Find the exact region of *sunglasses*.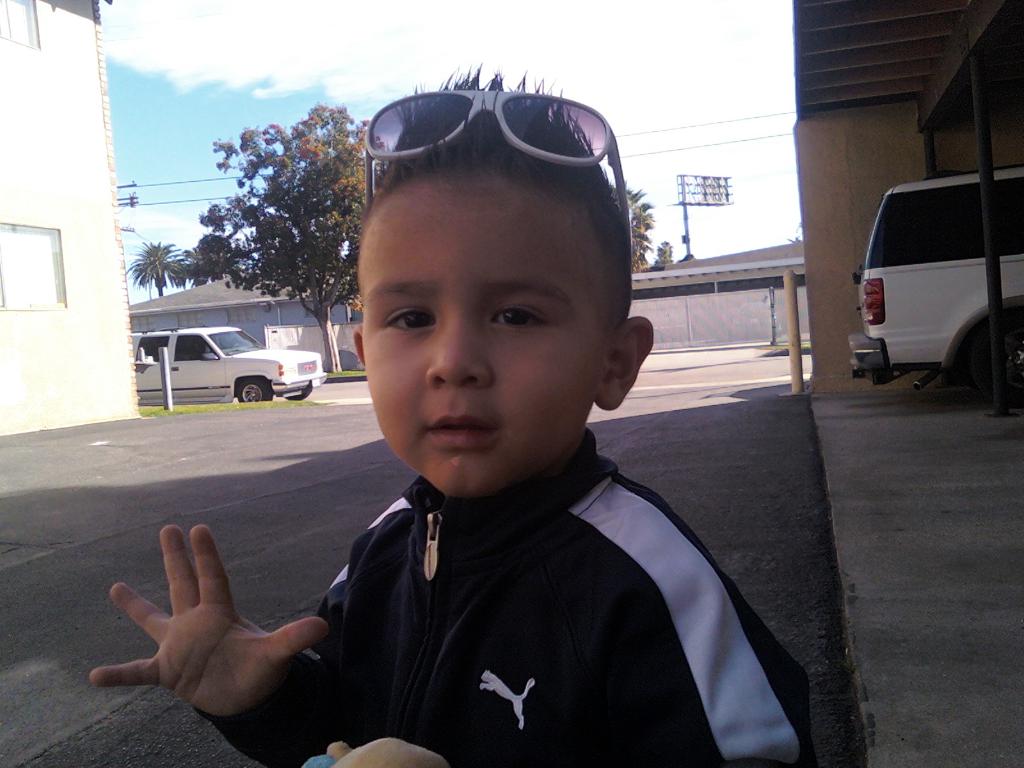
Exact region: <box>364,89,636,307</box>.
